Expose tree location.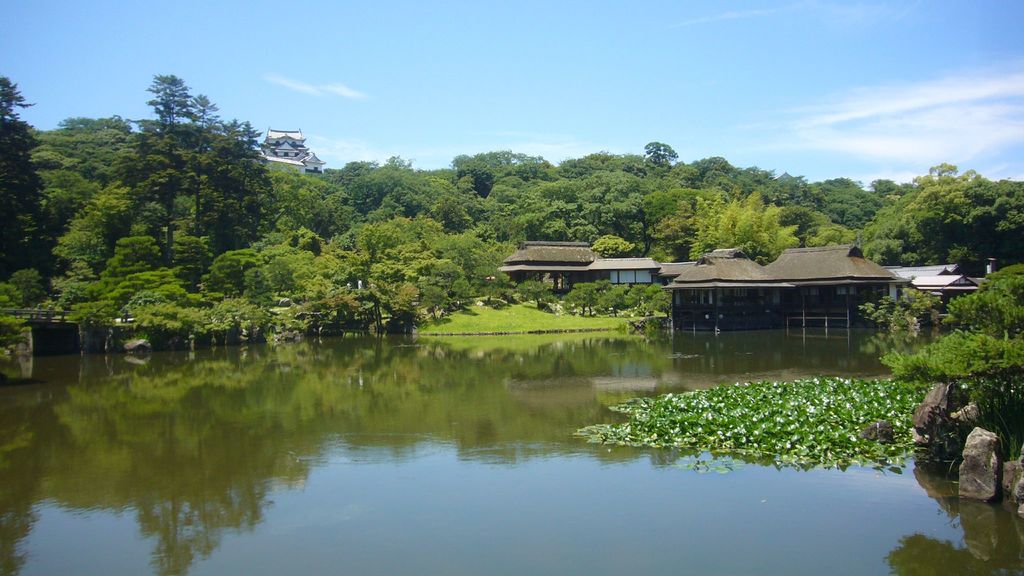
Exposed at locate(742, 195, 801, 267).
